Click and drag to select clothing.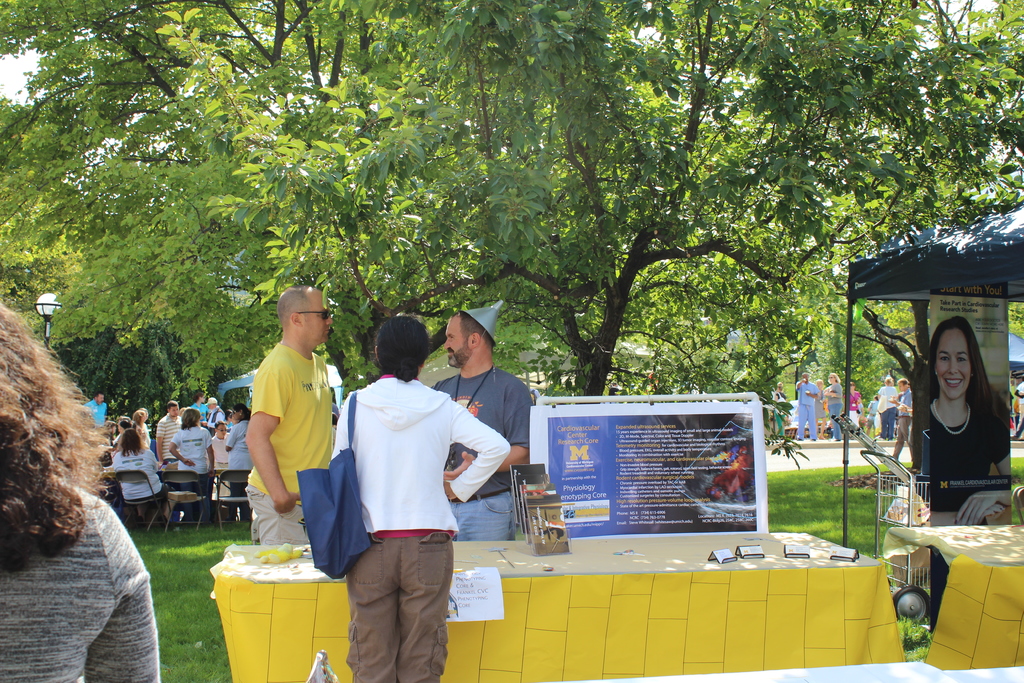
Selection: <region>865, 400, 876, 431</region>.
